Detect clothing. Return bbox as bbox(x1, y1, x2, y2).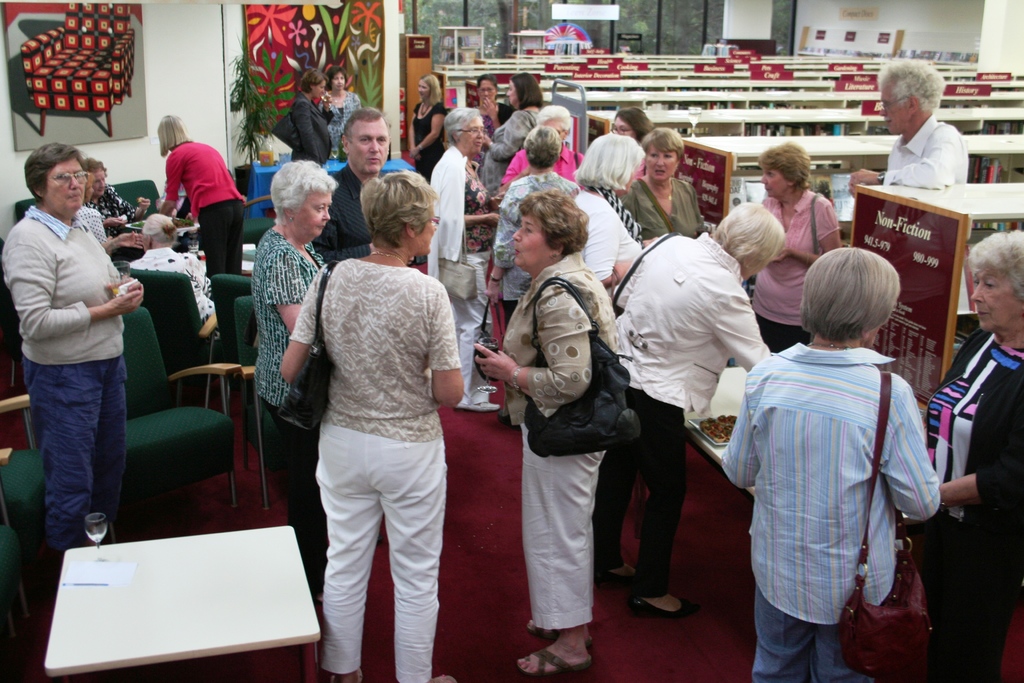
bbox(717, 350, 945, 682).
